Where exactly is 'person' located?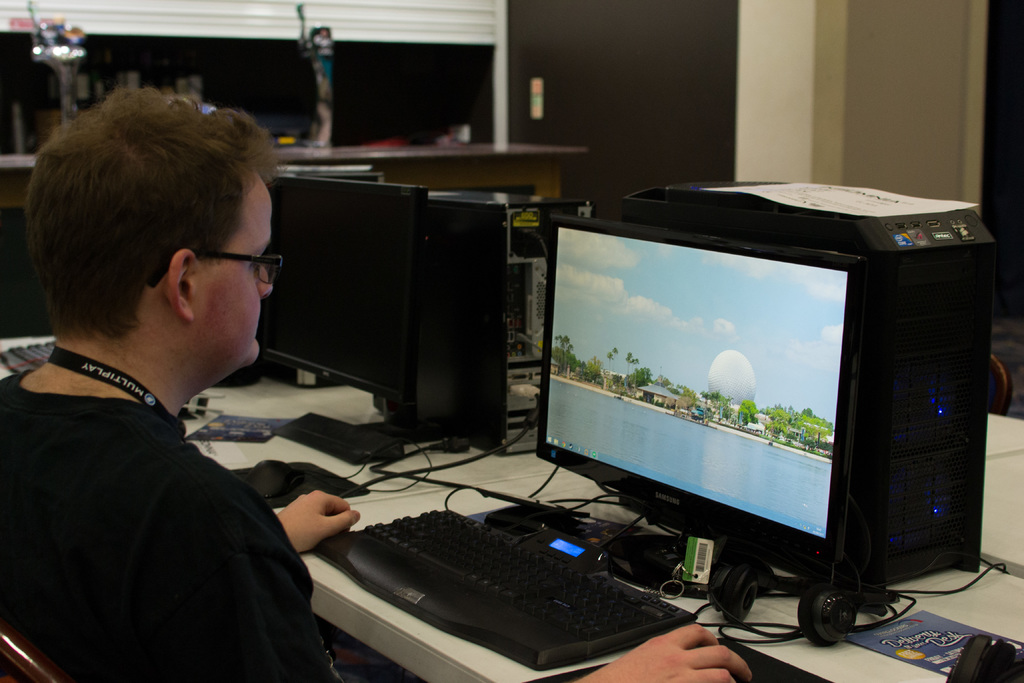
Its bounding box is 0, 84, 750, 682.
